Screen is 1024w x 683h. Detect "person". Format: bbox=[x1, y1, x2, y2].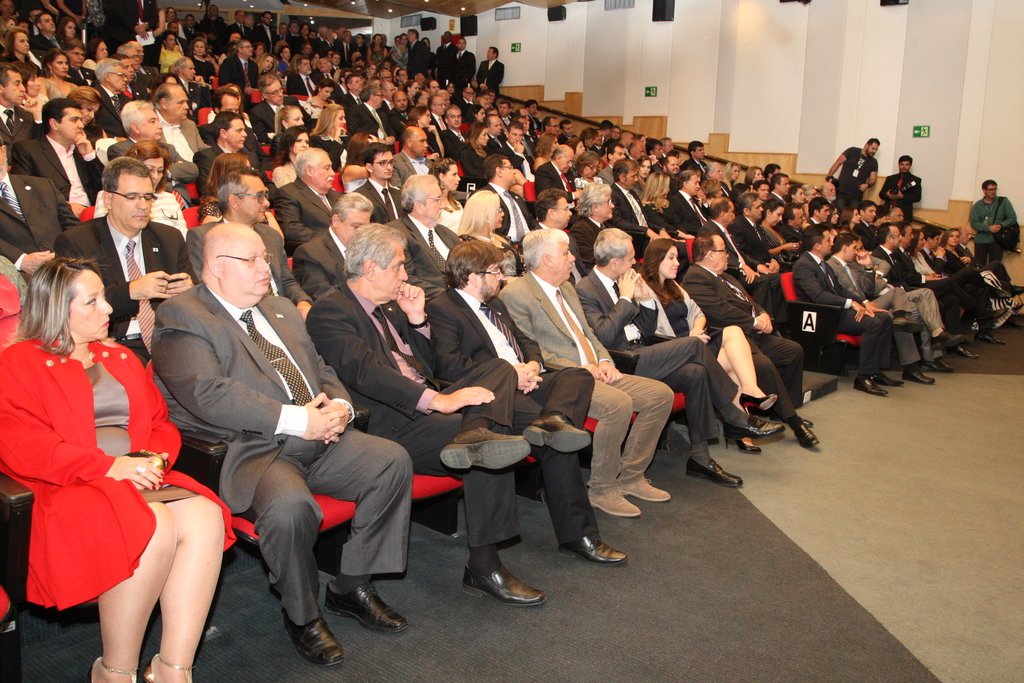
bbox=[188, 38, 222, 108].
